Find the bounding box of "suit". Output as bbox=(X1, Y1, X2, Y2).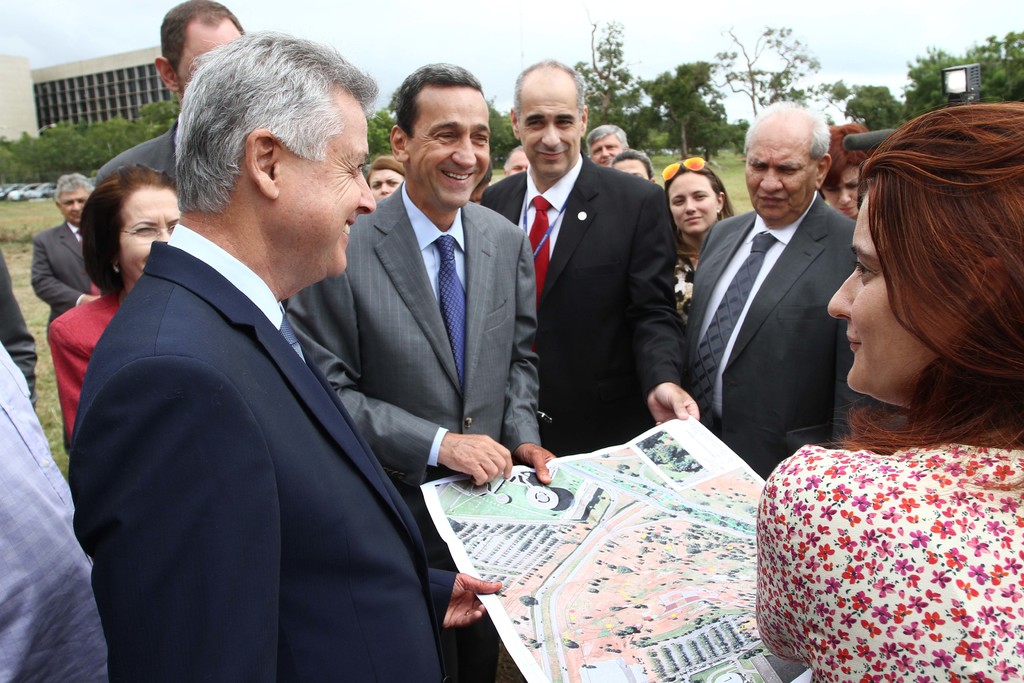
bbox=(58, 94, 437, 681).
